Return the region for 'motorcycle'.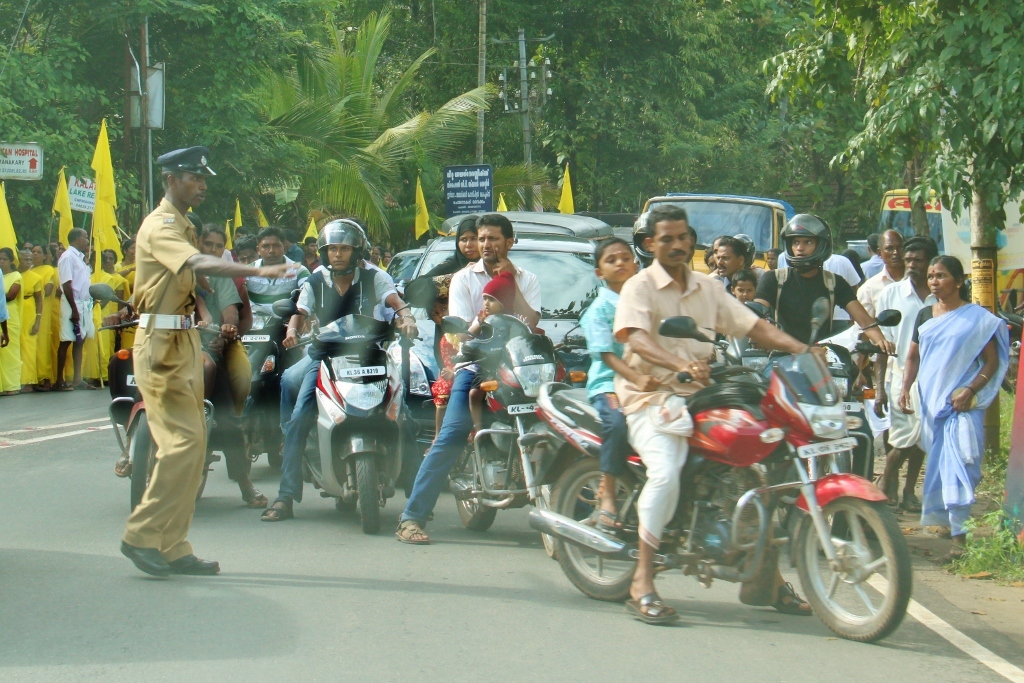
(85, 282, 232, 513).
